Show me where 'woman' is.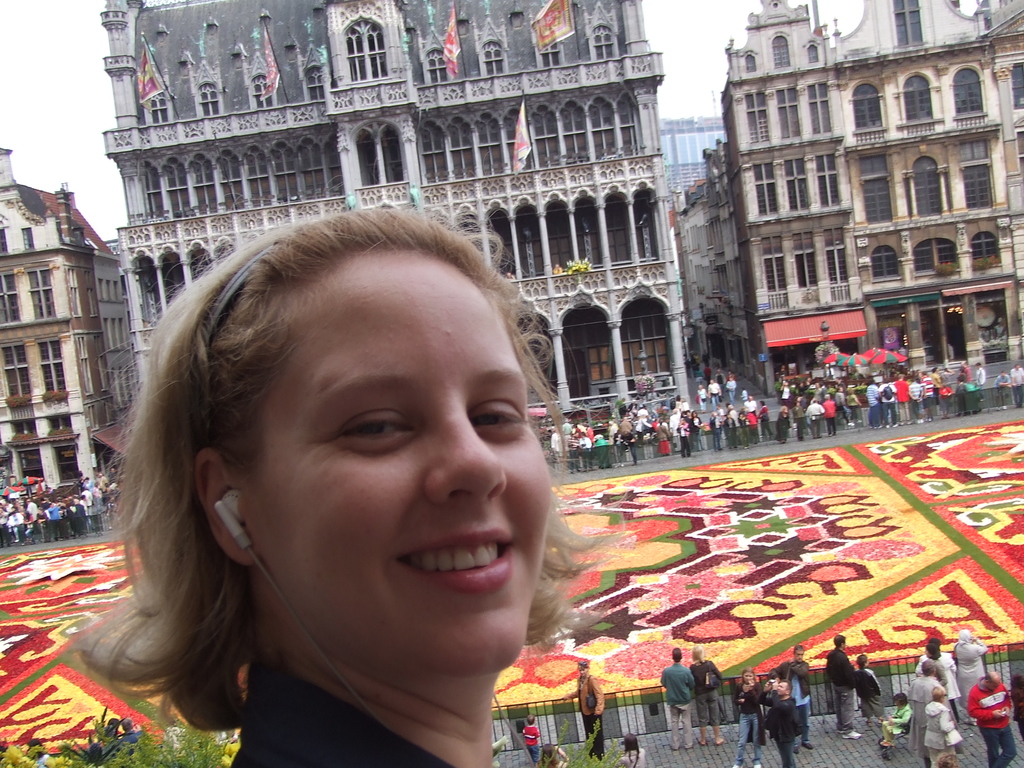
'woman' is at (735, 667, 764, 767).
